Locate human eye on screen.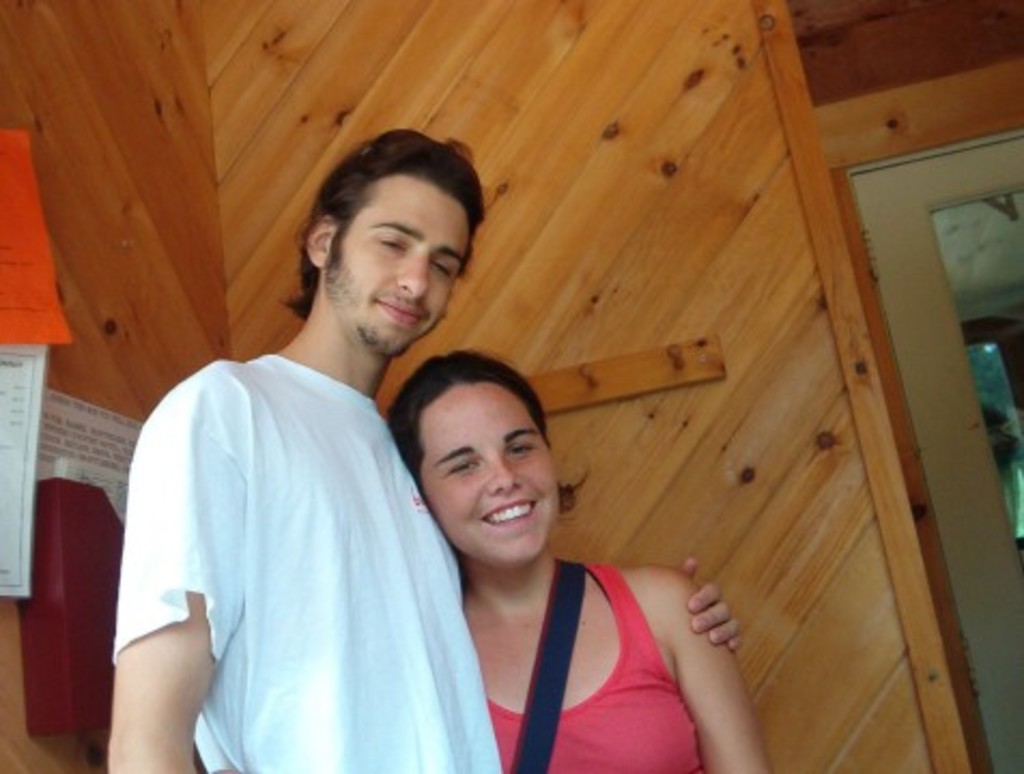
On screen at <box>428,258,456,282</box>.
